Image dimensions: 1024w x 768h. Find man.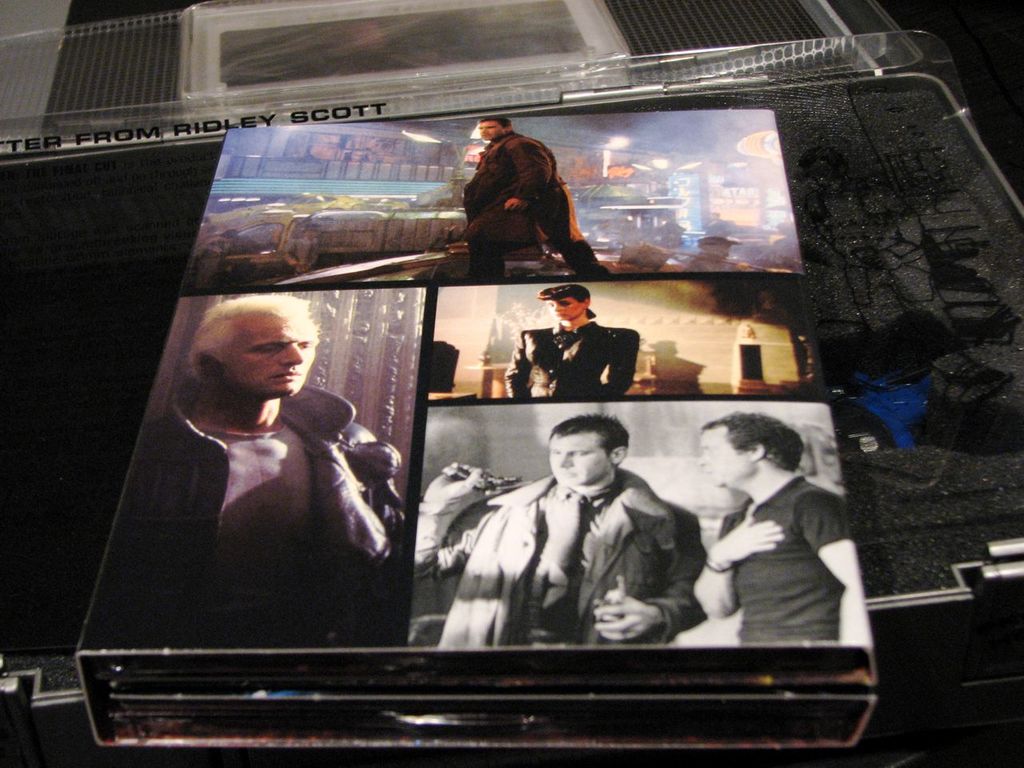
[458,118,610,282].
